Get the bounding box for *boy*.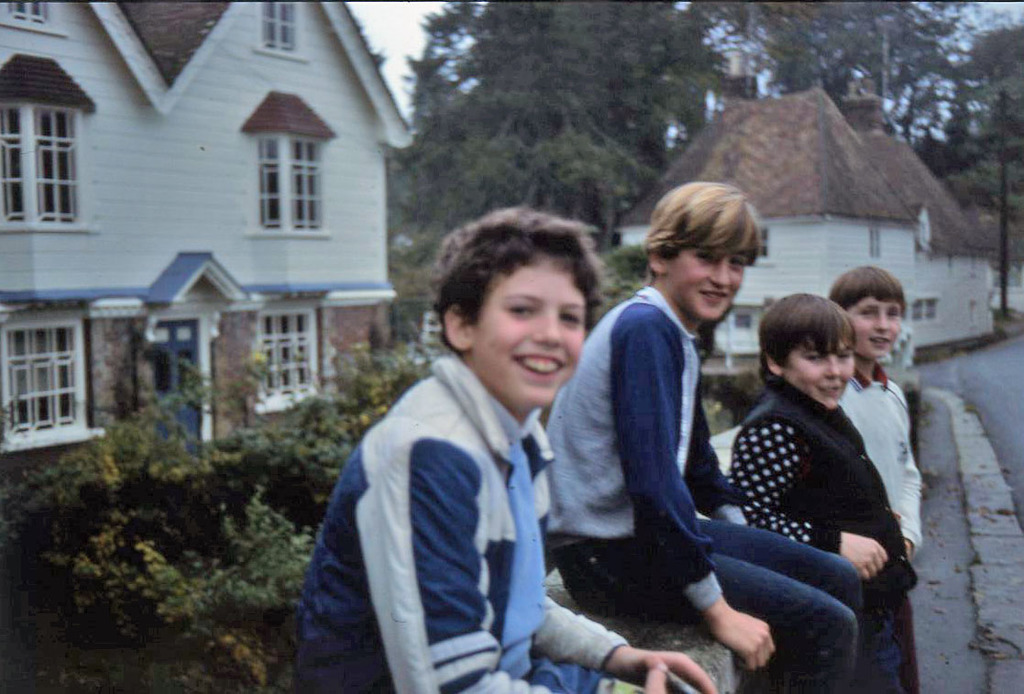
(x1=730, y1=293, x2=920, y2=693).
